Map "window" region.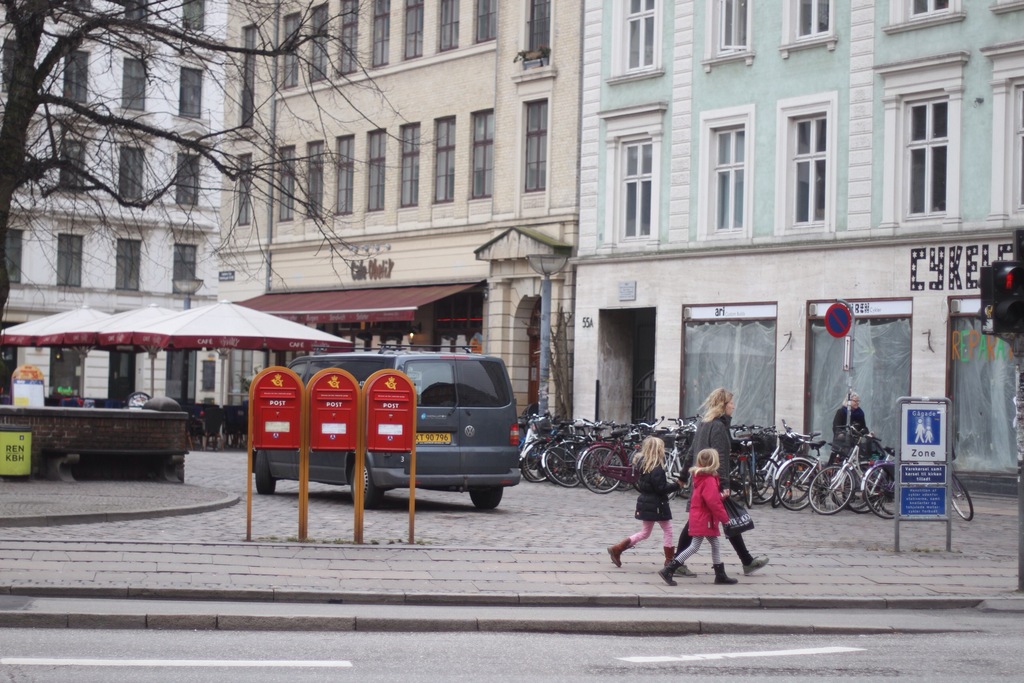
Mapped to [710, 0, 745, 63].
